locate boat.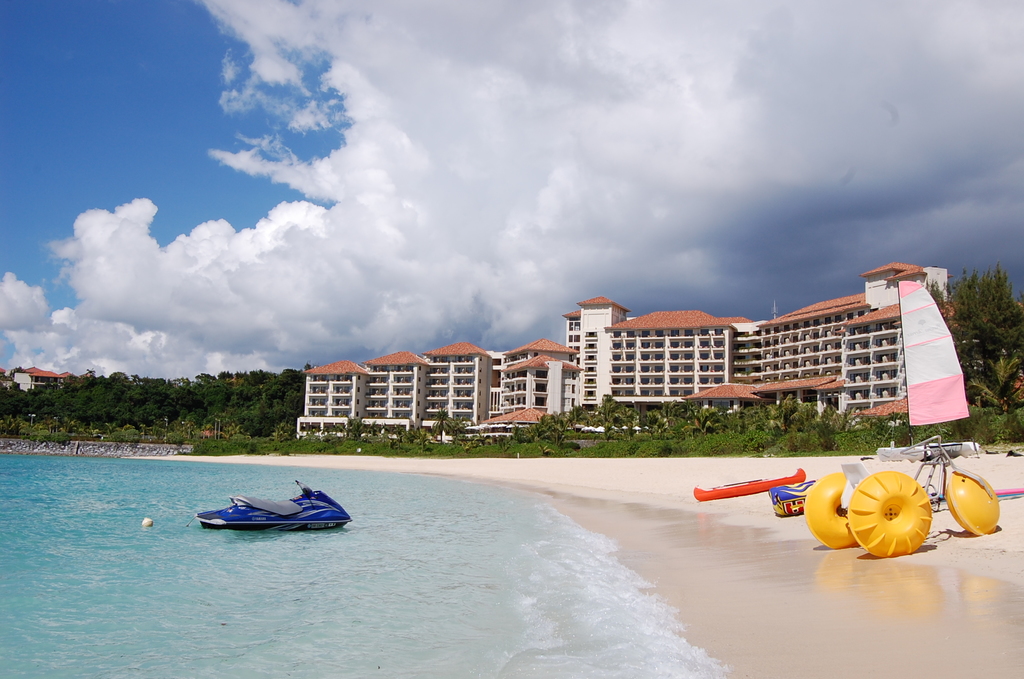
Bounding box: <region>799, 282, 1007, 560</region>.
